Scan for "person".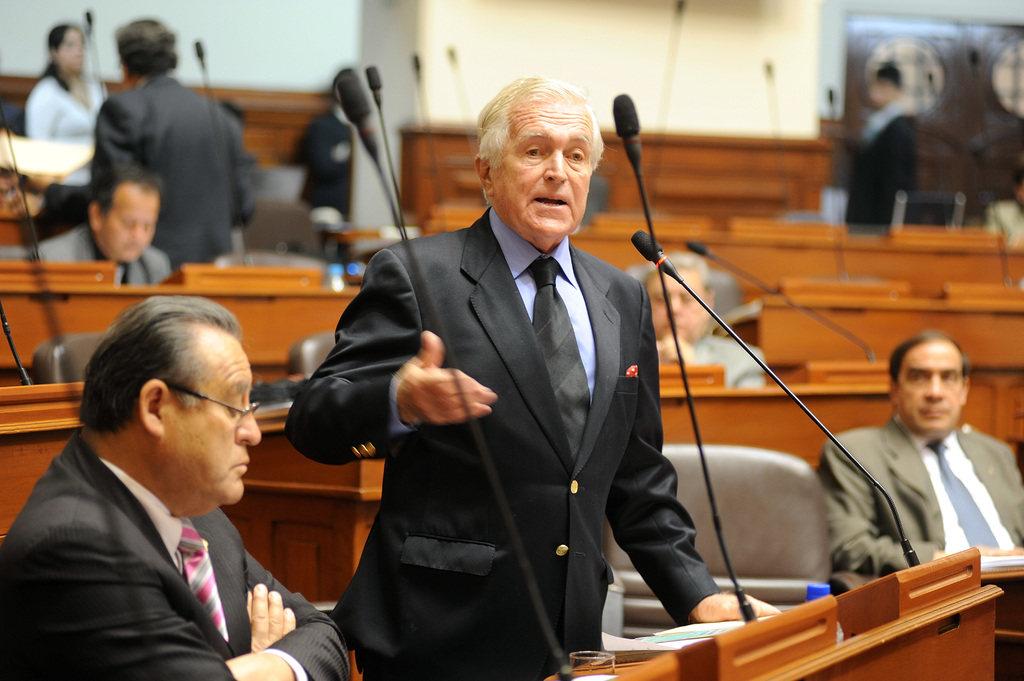
Scan result: left=637, top=250, right=769, bottom=388.
